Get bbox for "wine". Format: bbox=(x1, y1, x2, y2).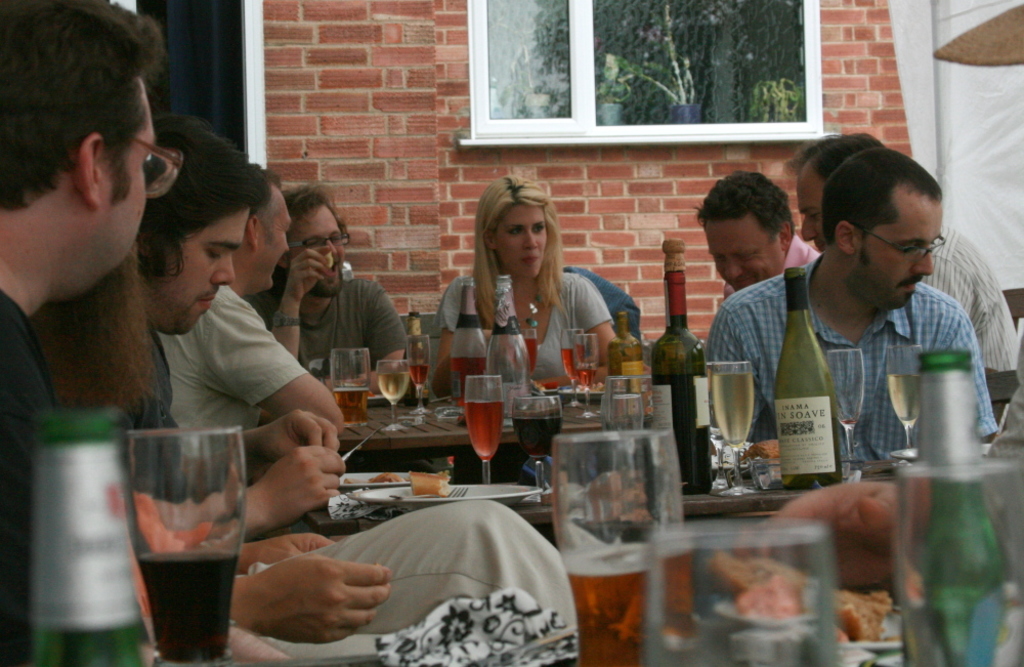
bbox=(768, 263, 851, 494).
